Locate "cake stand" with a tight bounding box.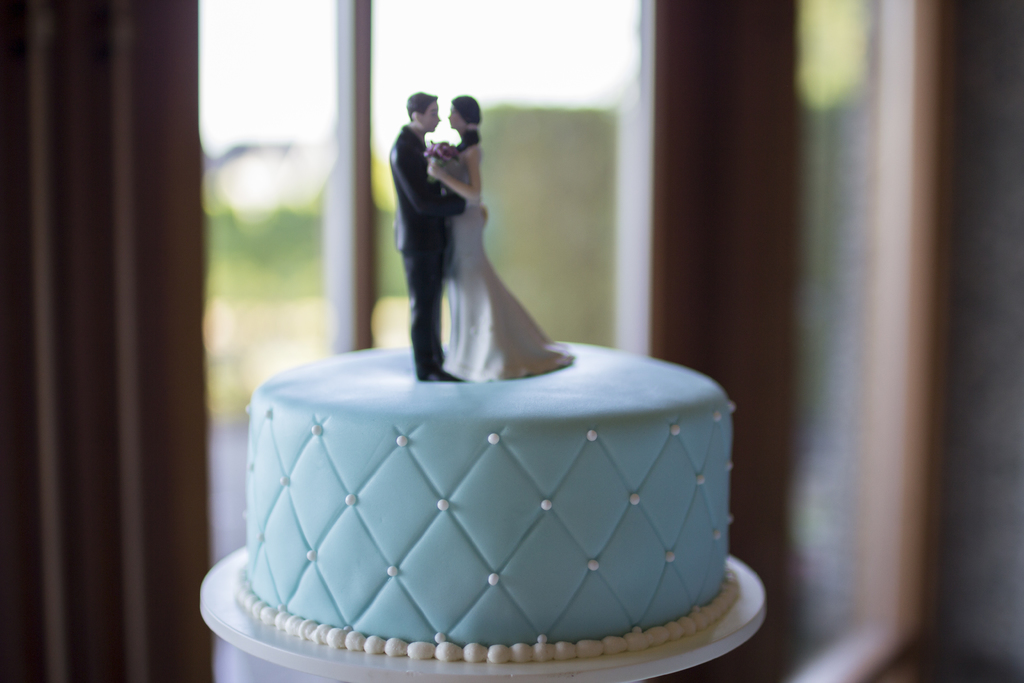
(196,543,770,682).
